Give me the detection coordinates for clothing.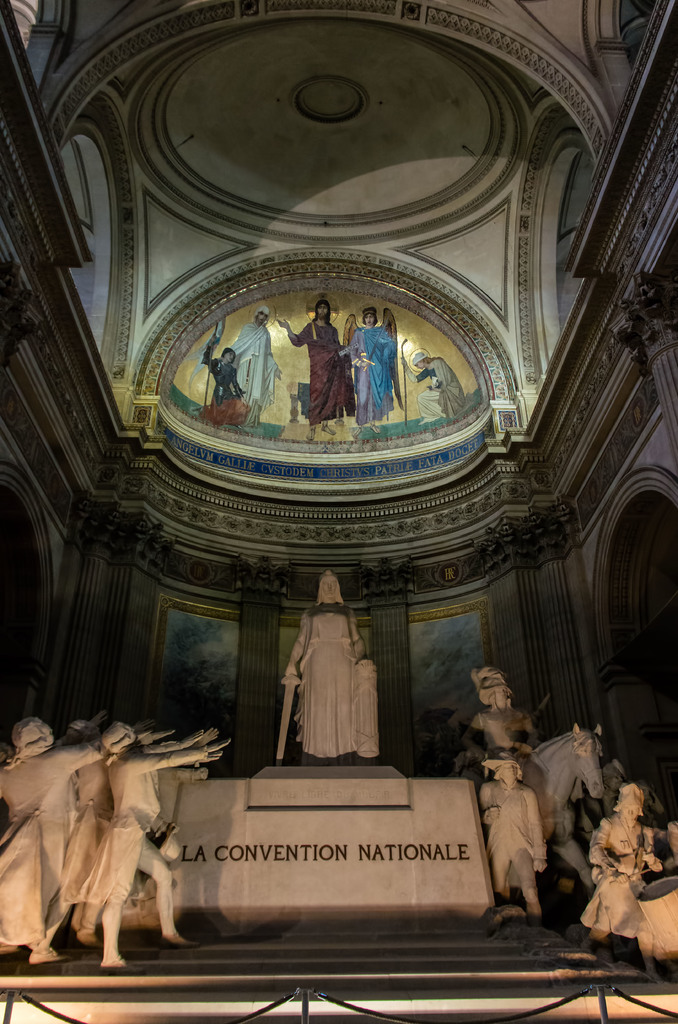
rect(202, 354, 249, 424).
